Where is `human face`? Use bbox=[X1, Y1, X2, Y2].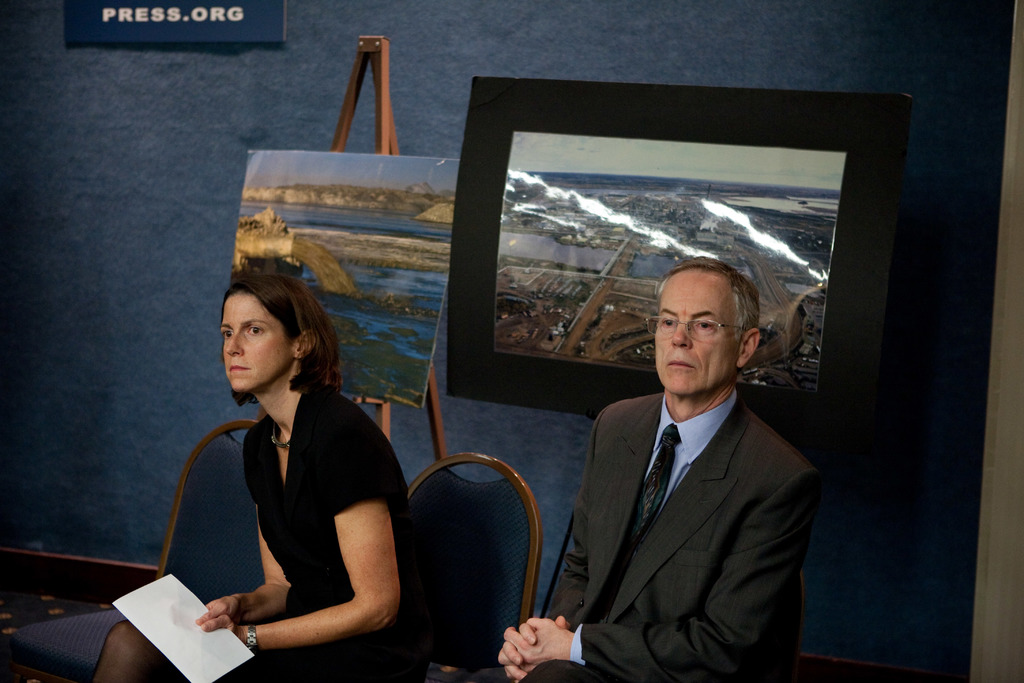
bbox=[224, 287, 292, 399].
